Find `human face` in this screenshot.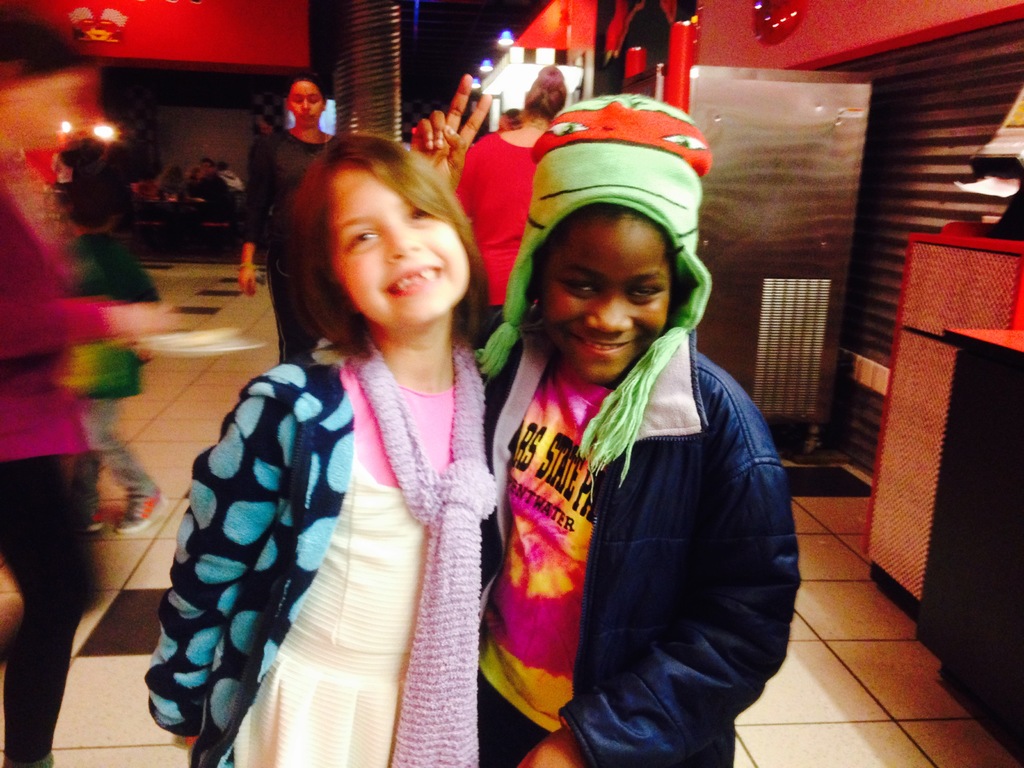
The bounding box for `human face` is <box>332,166,467,332</box>.
